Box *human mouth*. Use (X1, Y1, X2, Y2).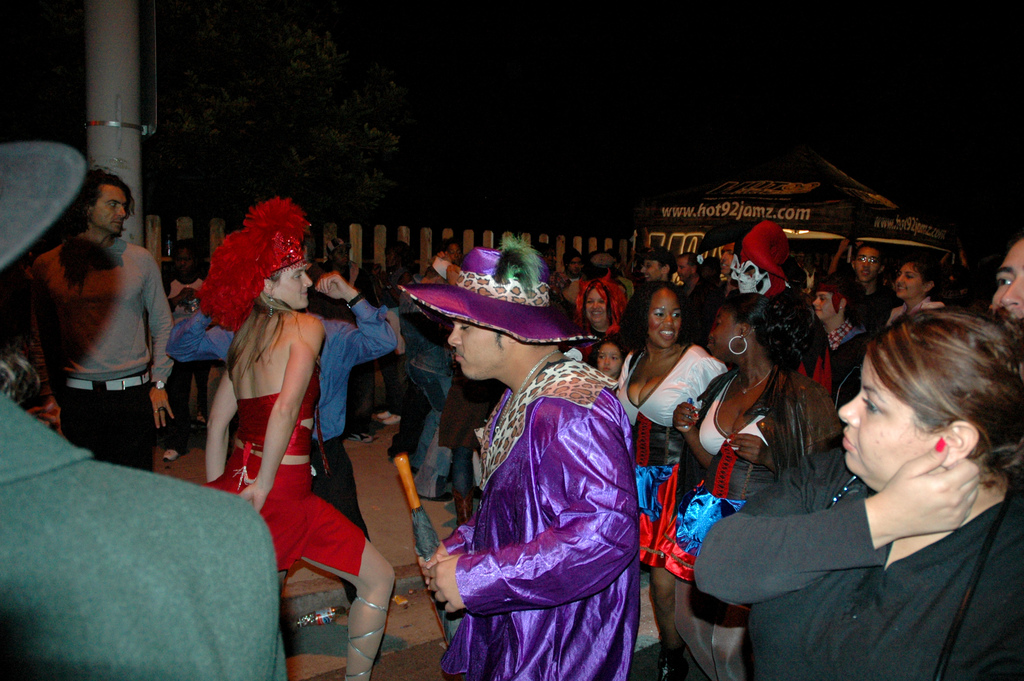
(113, 220, 122, 224).
